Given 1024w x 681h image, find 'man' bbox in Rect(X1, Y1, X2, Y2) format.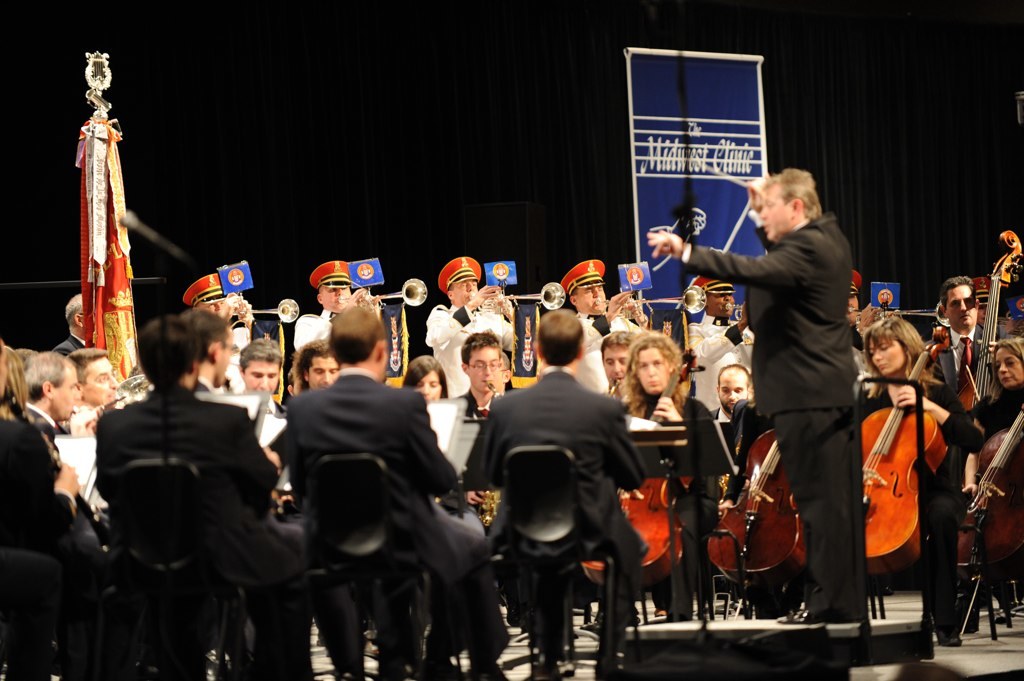
Rect(63, 349, 115, 440).
